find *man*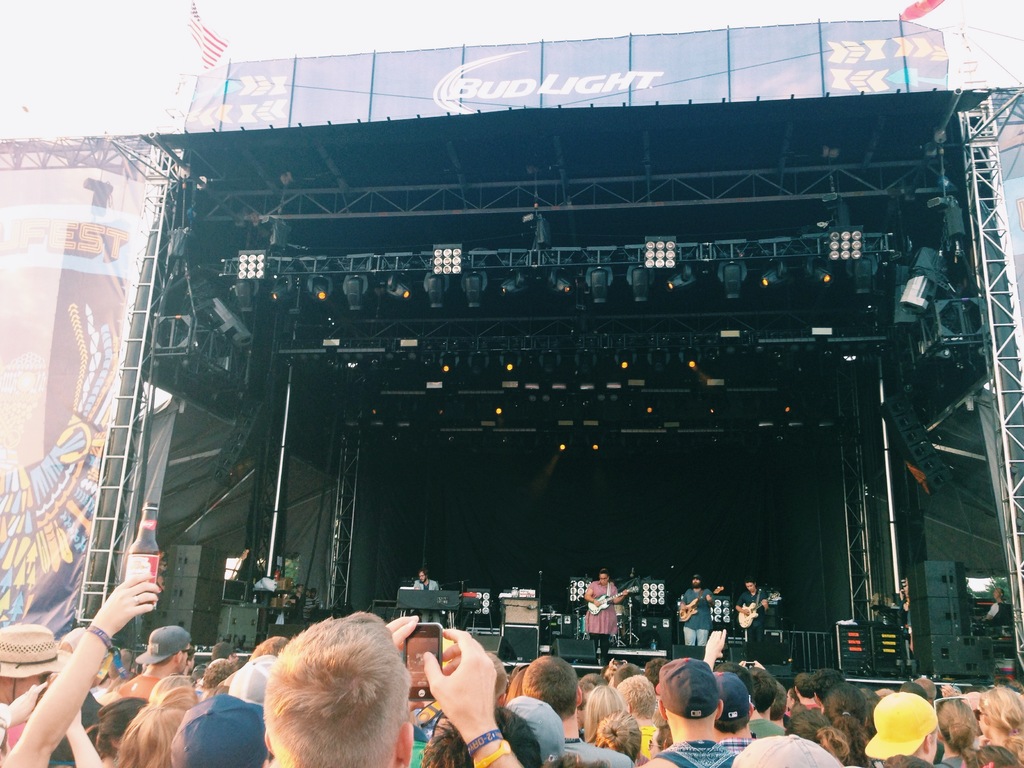
select_region(678, 574, 712, 644)
